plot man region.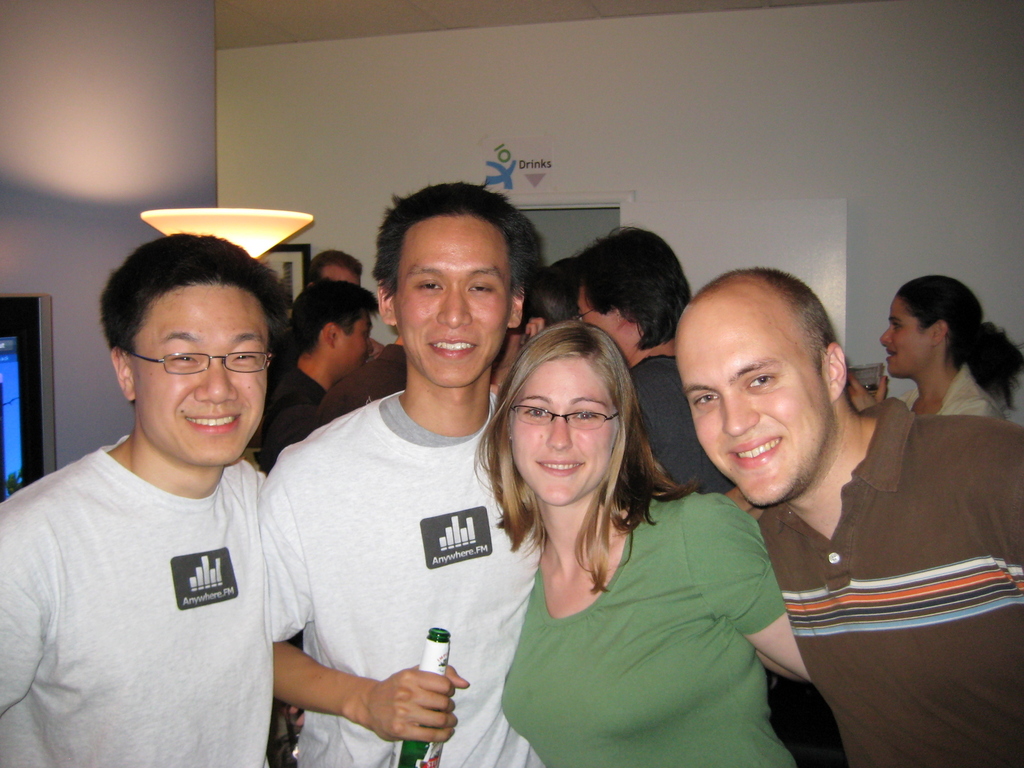
Plotted at x1=262, y1=283, x2=380, y2=474.
